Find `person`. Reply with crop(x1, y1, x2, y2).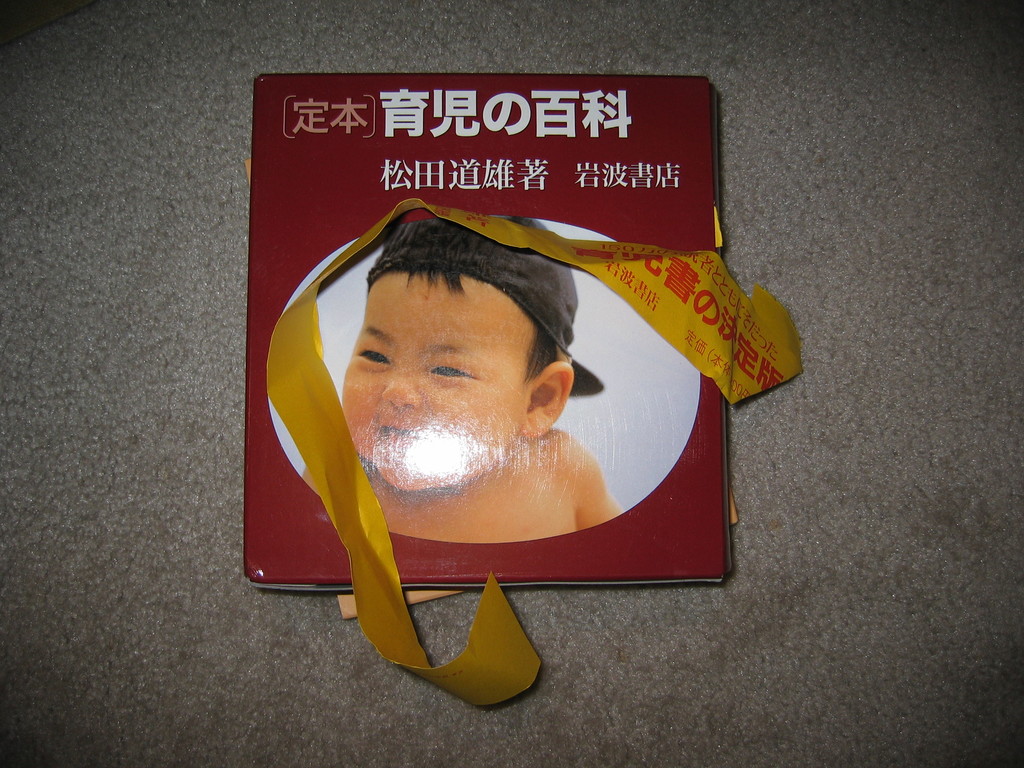
crop(300, 209, 627, 544).
